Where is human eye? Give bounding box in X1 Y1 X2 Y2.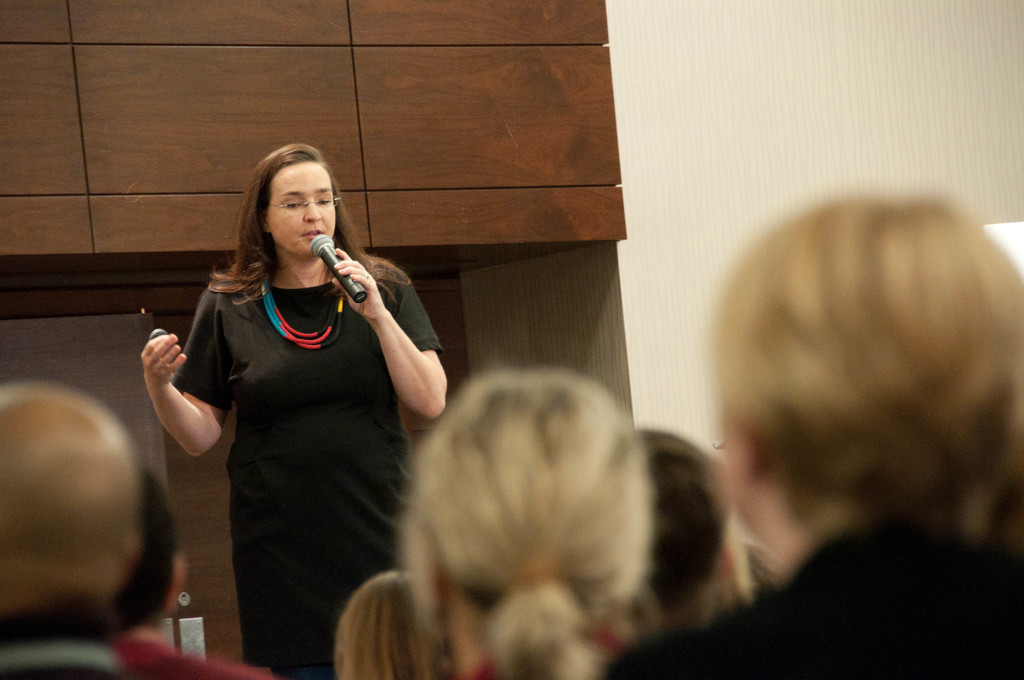
318 198 333 207.
